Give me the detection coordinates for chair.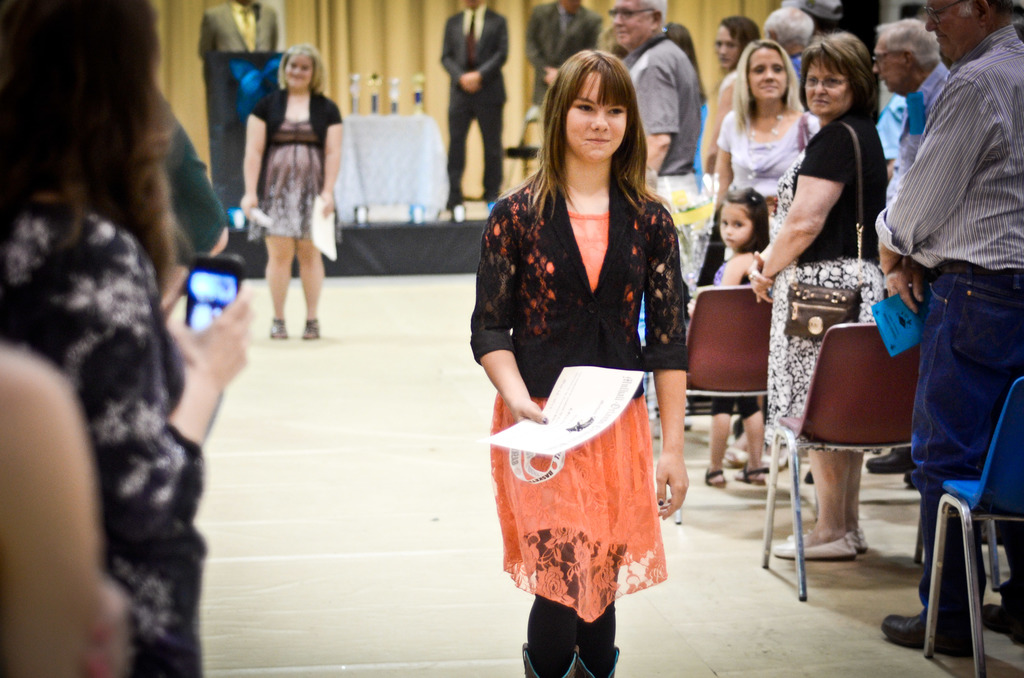
select_region(505, 102, 544, 186).
